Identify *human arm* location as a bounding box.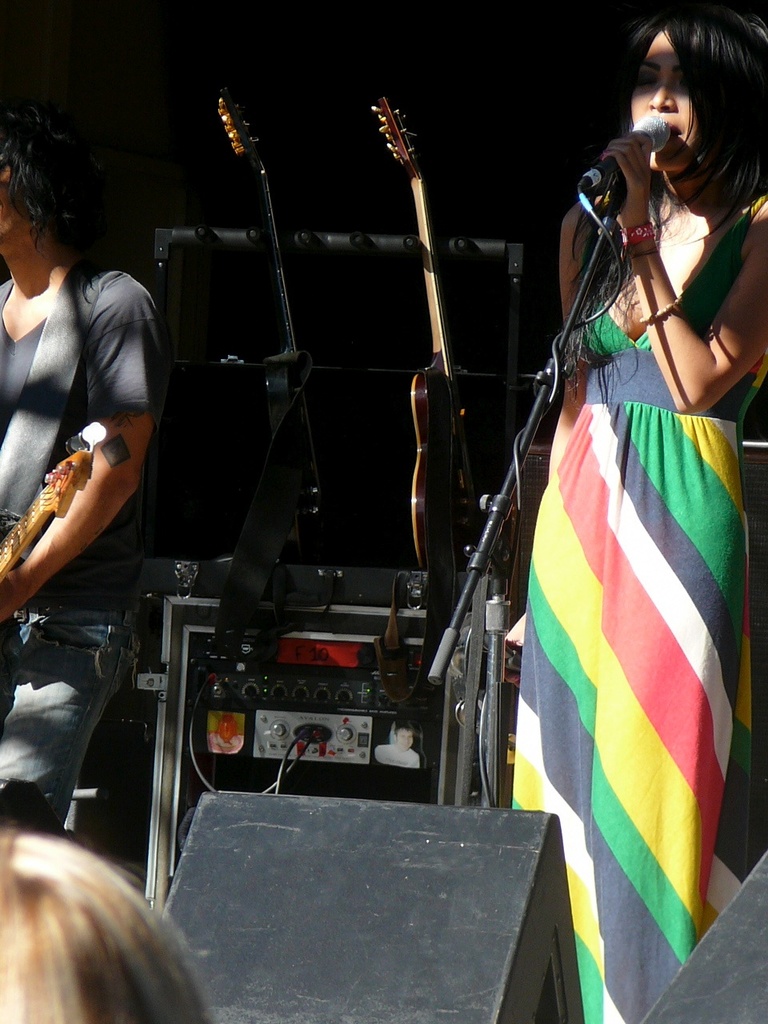
locate(497, 188, 614, 650).
